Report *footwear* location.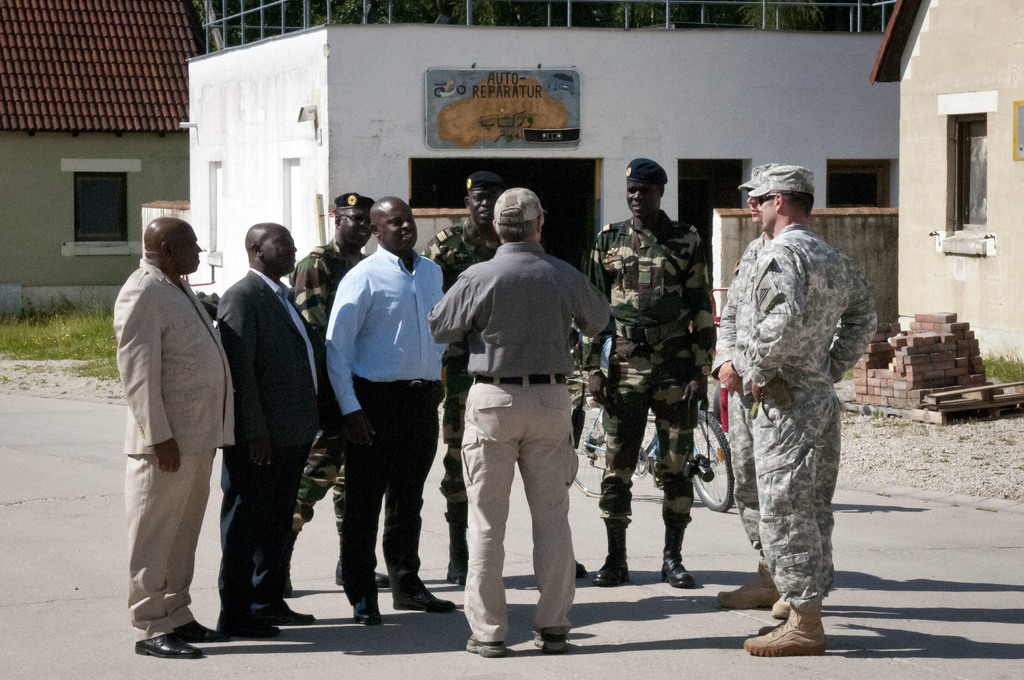
Report: 390/594/456/610.
